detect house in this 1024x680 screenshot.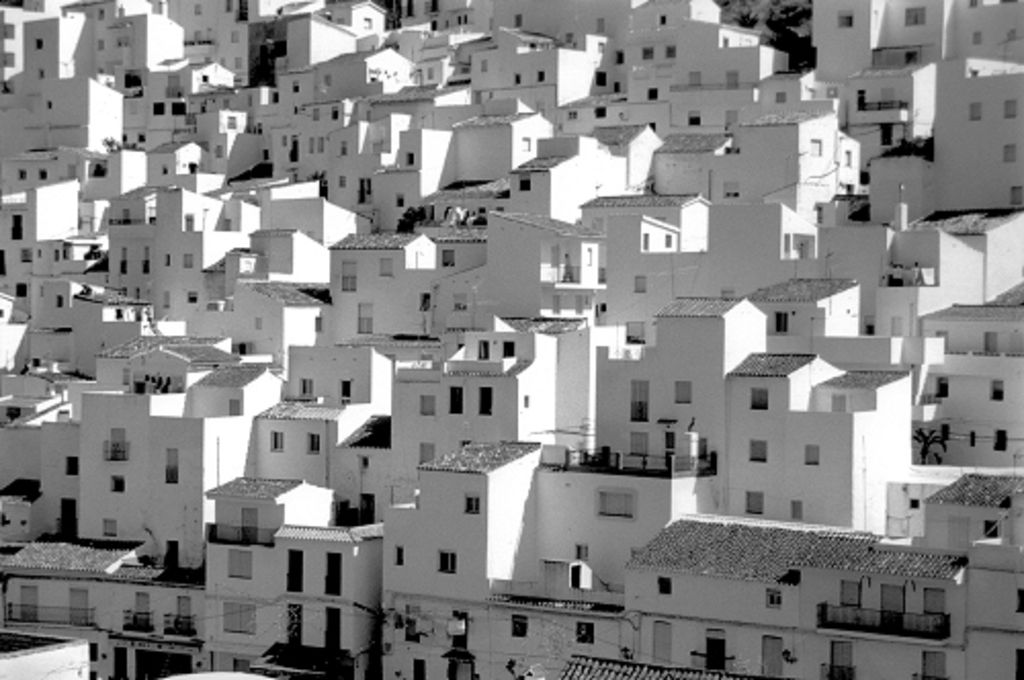
Detection: [left=201, top=363, right=285, bottom=393].
